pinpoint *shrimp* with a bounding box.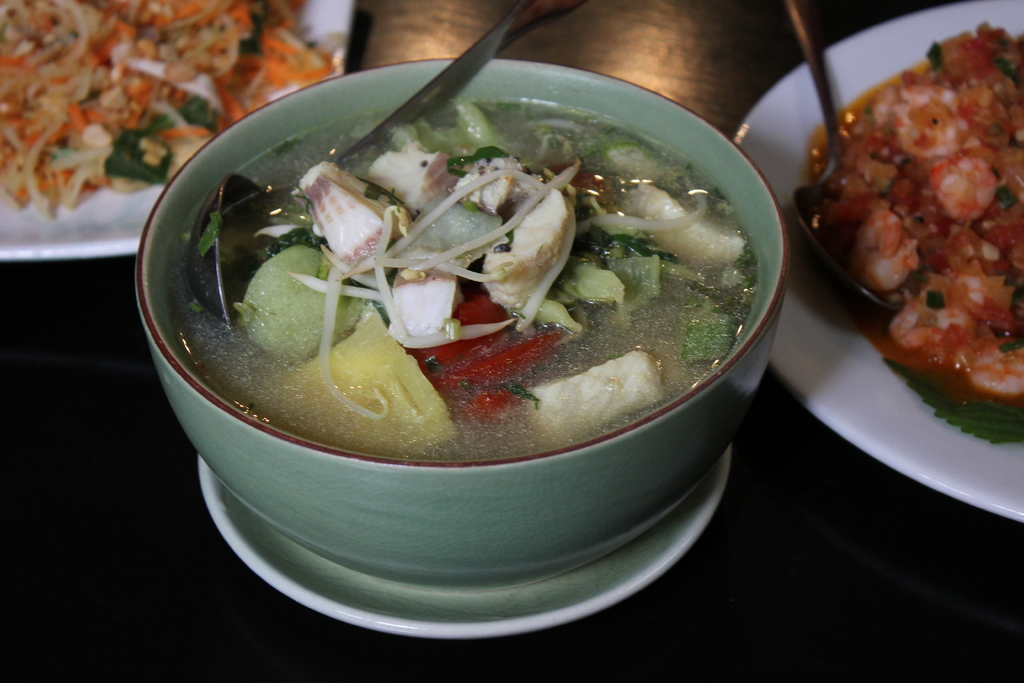
961, 334, 1023, 399.
